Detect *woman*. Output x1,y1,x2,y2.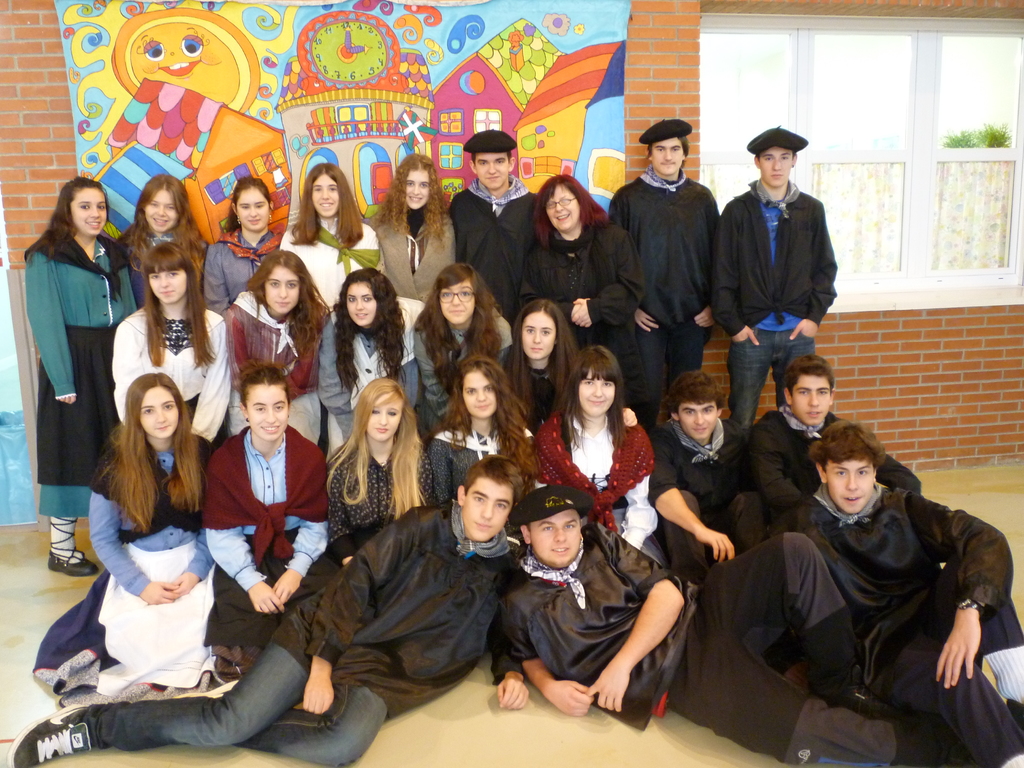
20,178,140,581.
